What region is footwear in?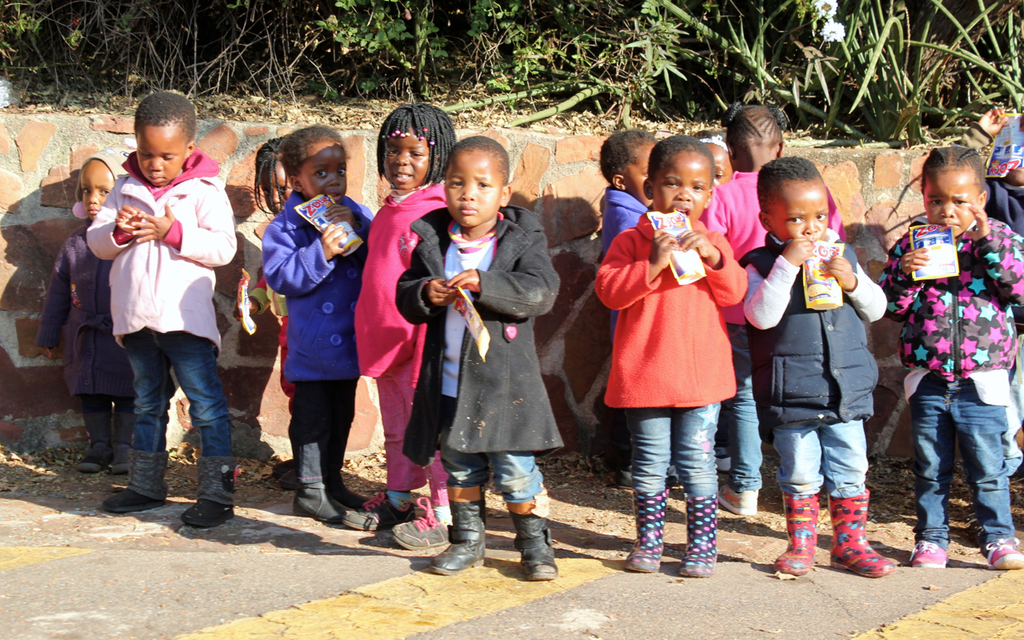
[719, 488, 759, 514].
